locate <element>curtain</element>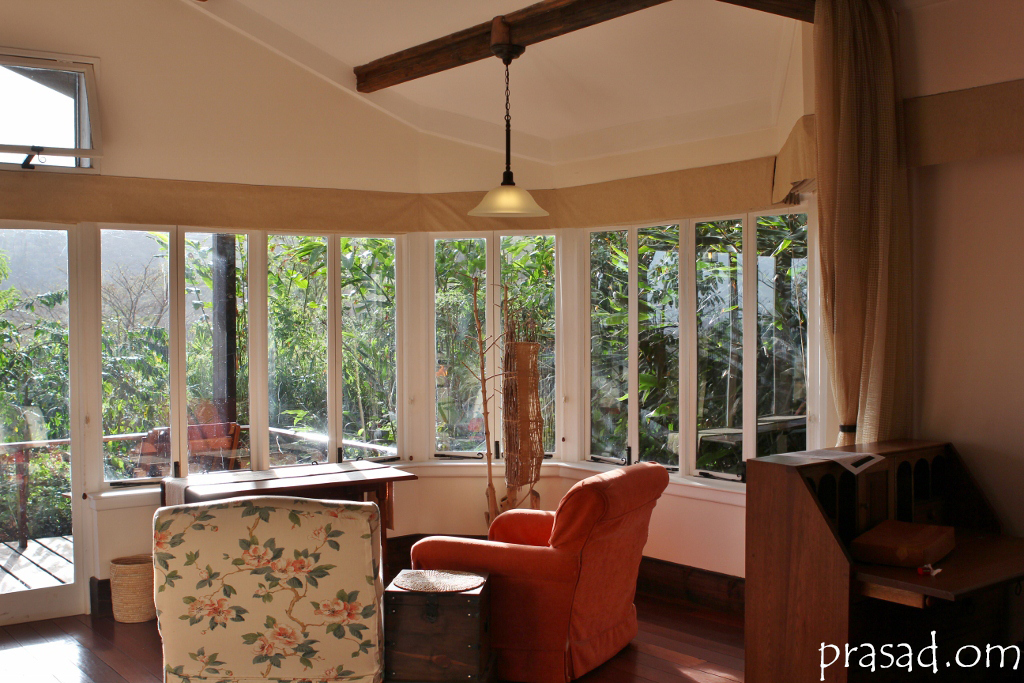
Rect(803, 0, 943, 538)
